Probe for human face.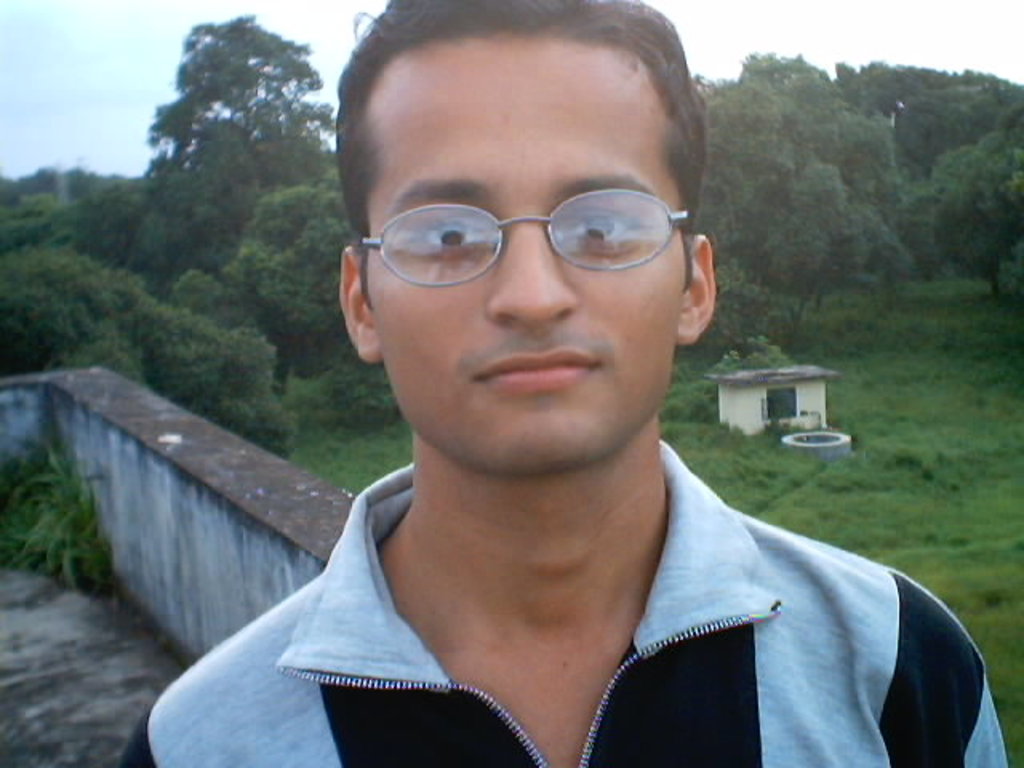
Probe result: <region>336, 94, 712, 478</region>.
